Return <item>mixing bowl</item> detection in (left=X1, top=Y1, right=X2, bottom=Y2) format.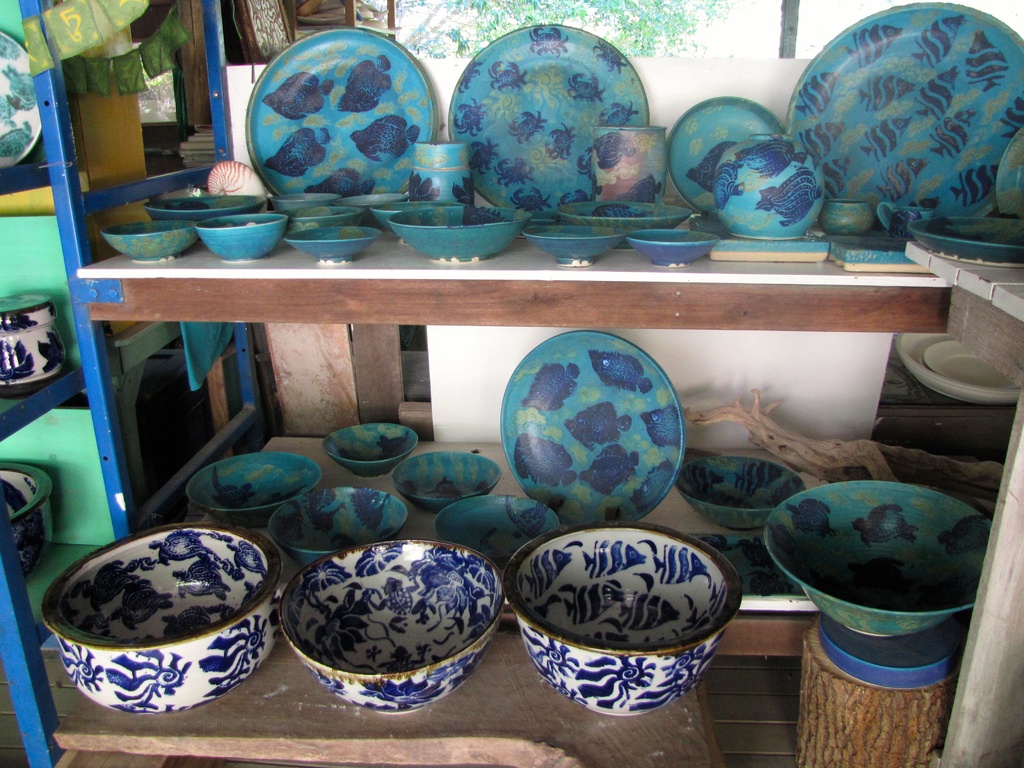
(left=0, top=458, right=54, bottom=583).
